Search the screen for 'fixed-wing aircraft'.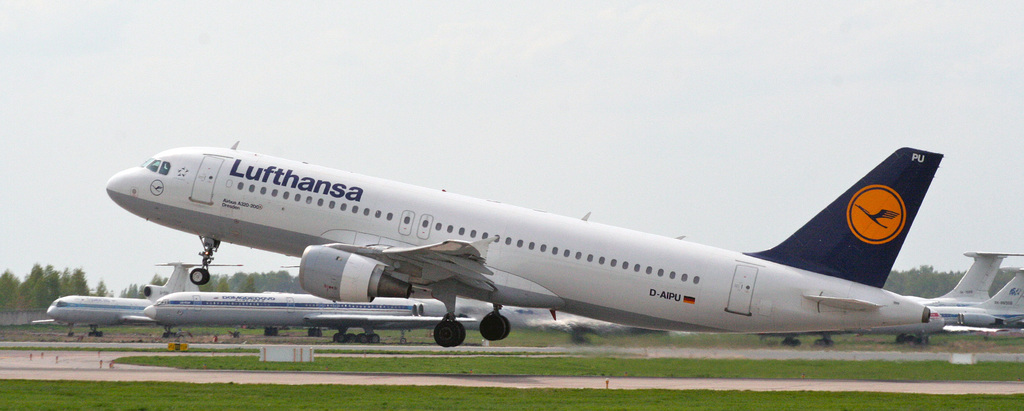
Found at crop(922, 246, 1023, 305).
